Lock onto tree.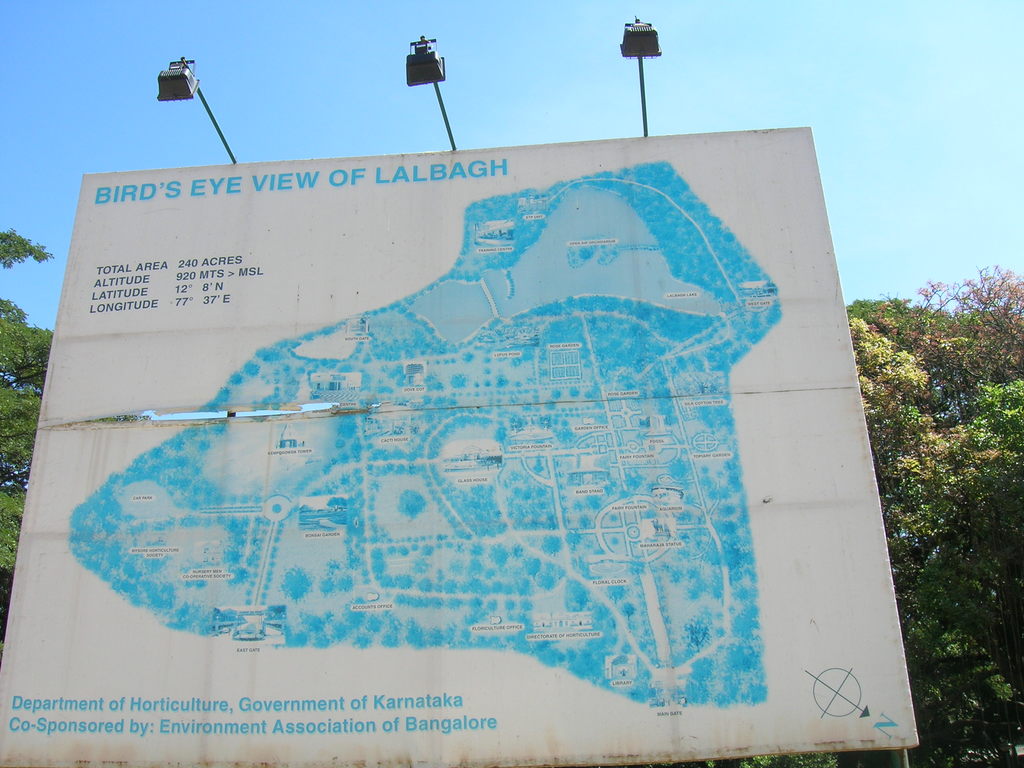
Locked: left=753, top=261, right=1023, bottom=767.
